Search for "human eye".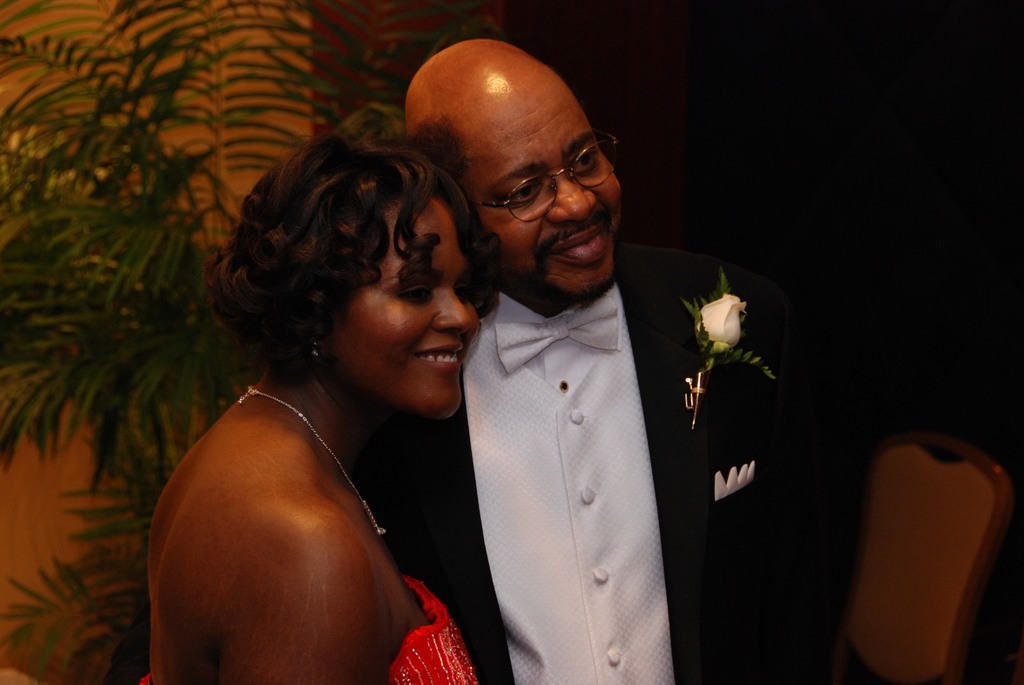
Found at [x1=571, y1=145, x2=600, y2=175].
